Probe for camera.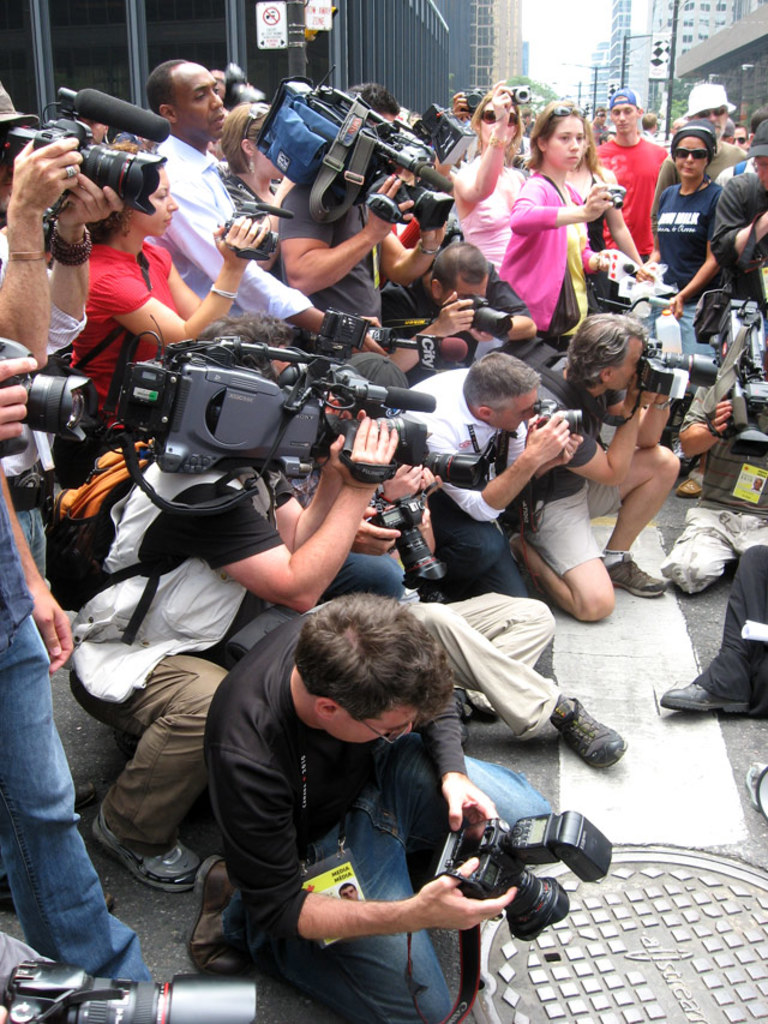
Probe result: Rect(605, 184, 624, 211).
